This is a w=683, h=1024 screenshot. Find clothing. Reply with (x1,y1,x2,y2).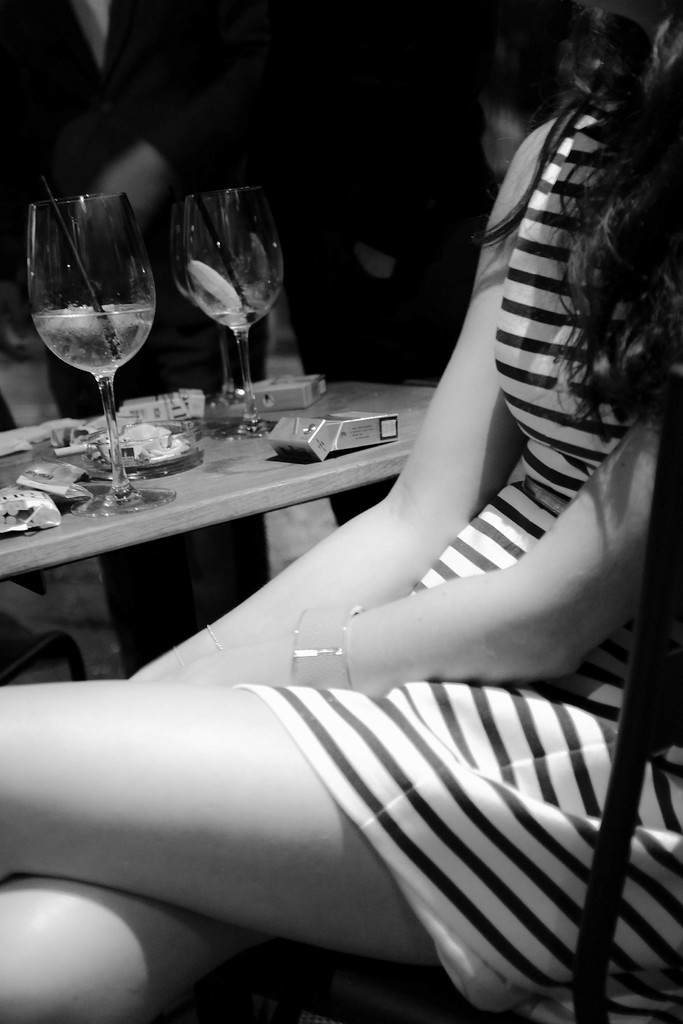
(228,109,681,1011).
